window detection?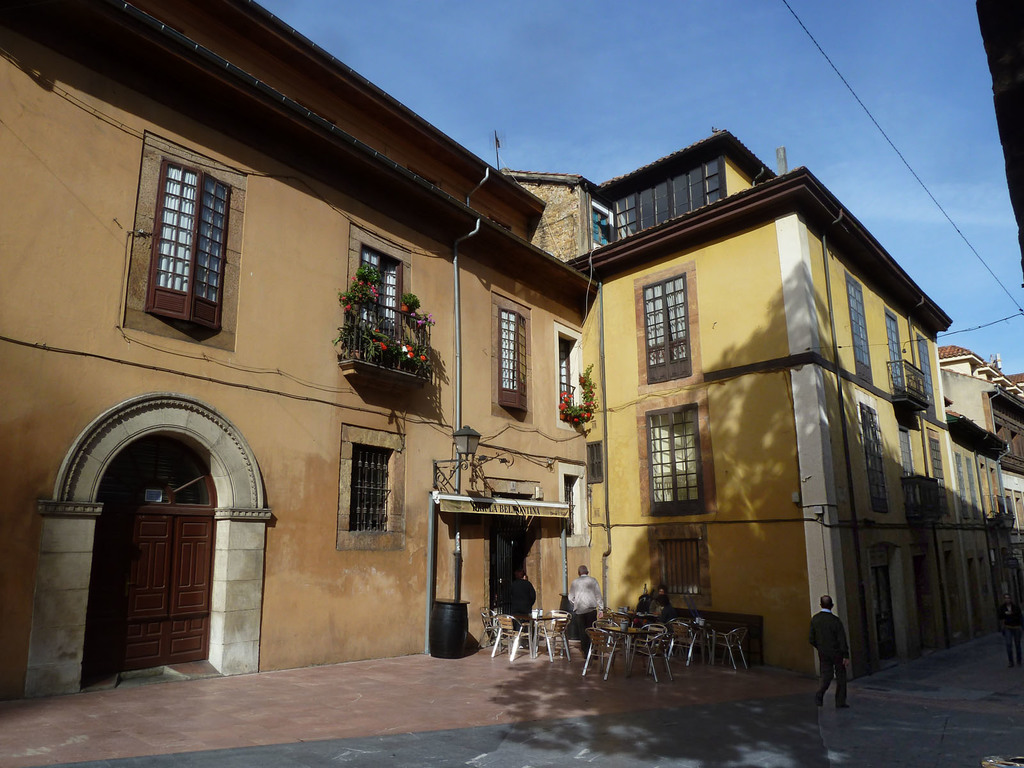
(150,159,232,323)
